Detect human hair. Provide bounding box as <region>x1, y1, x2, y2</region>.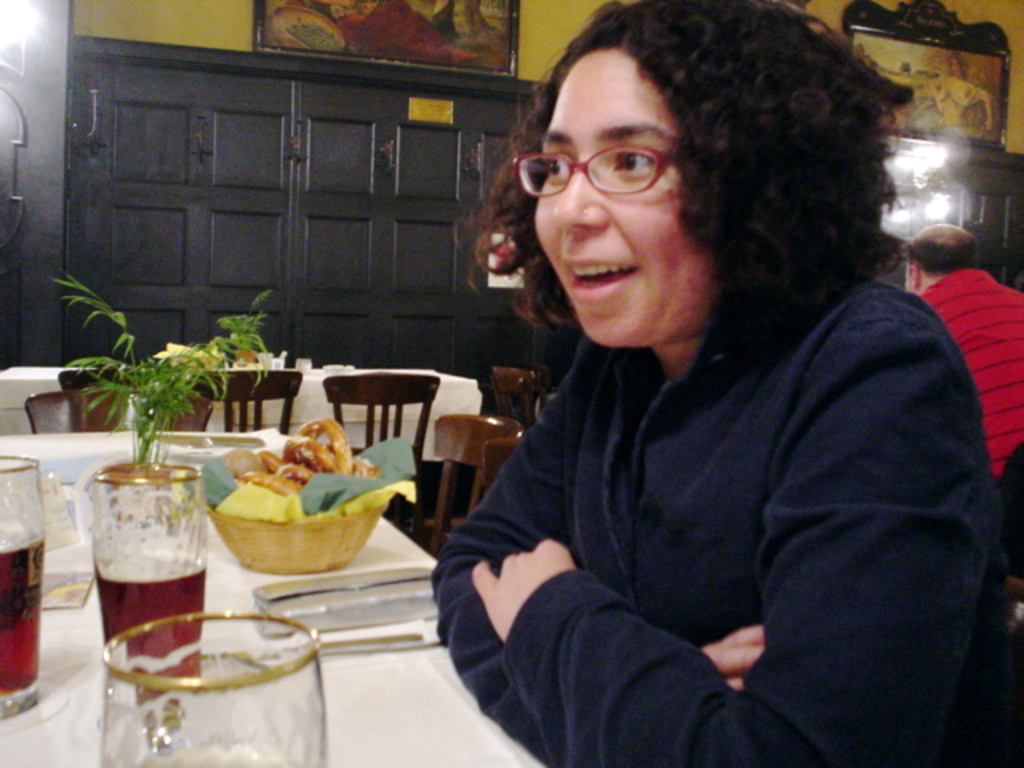
<region>514, 6, 936, 389</region>.
